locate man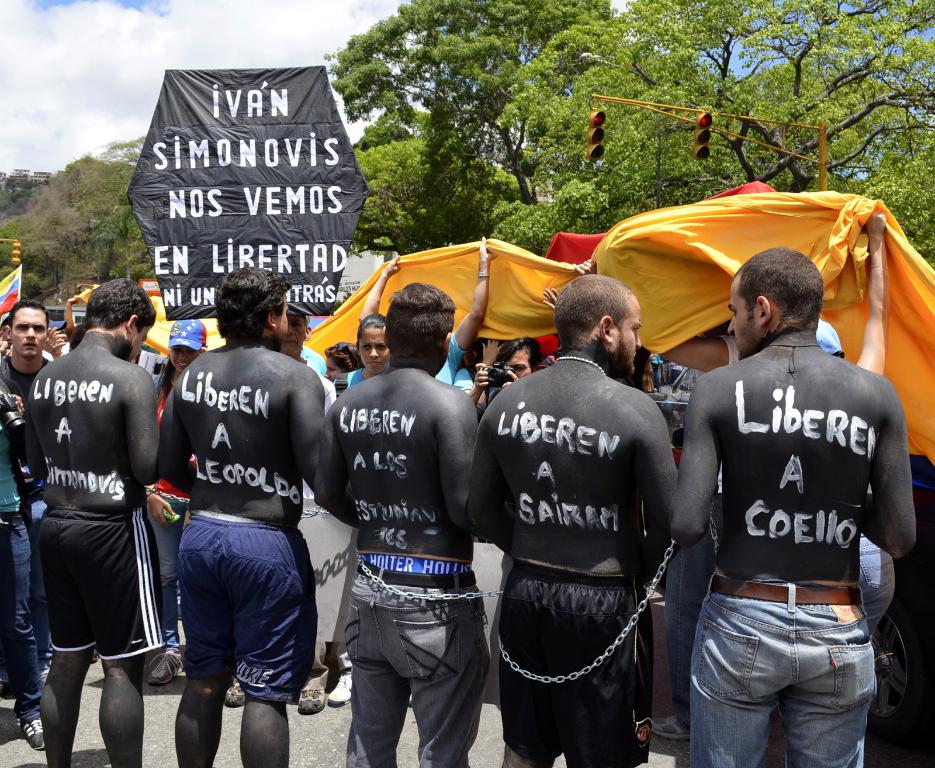
detection(667, 240, 922, 767)
